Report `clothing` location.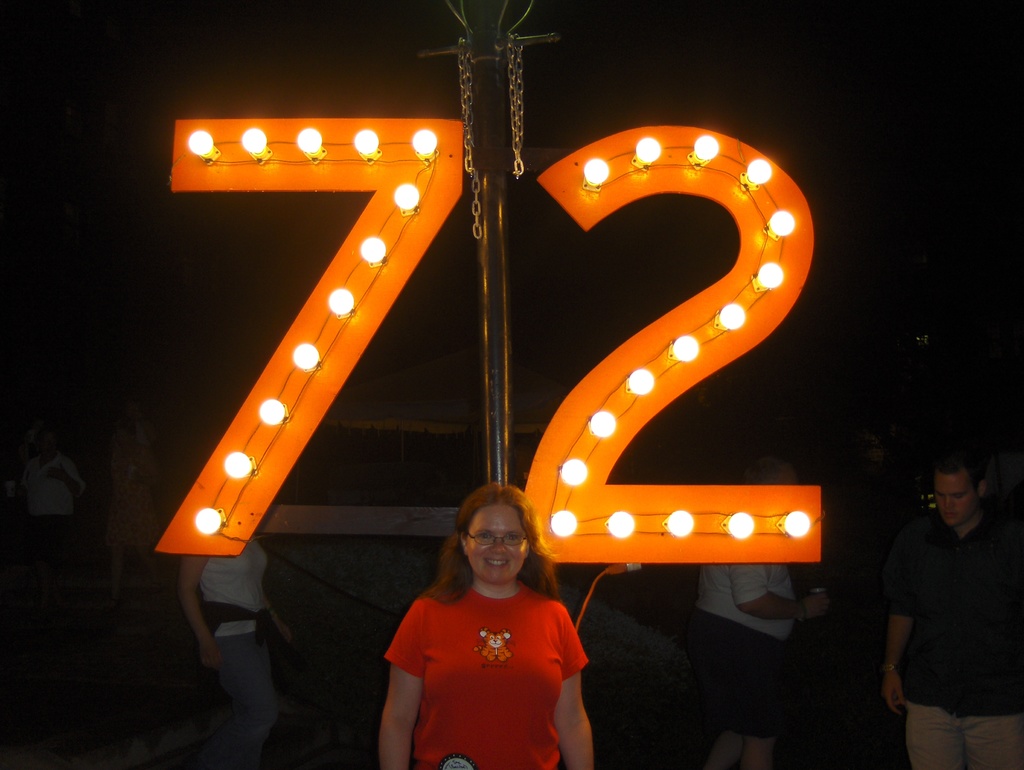
Report: BBox(205, 539, 271, 767).
